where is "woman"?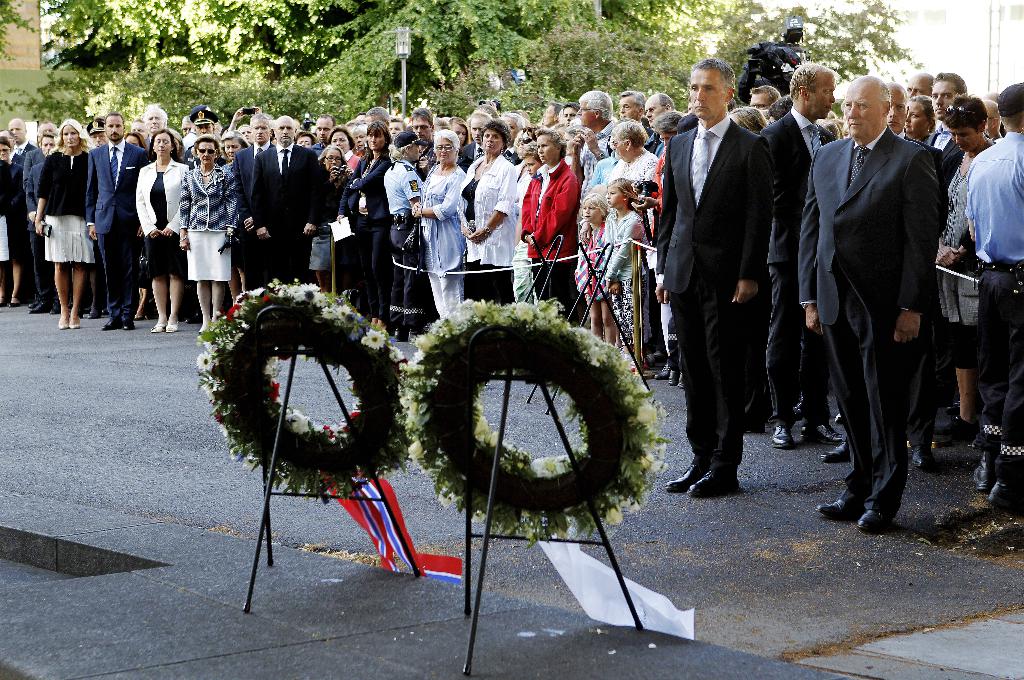
[0, 137, 38, 310].
